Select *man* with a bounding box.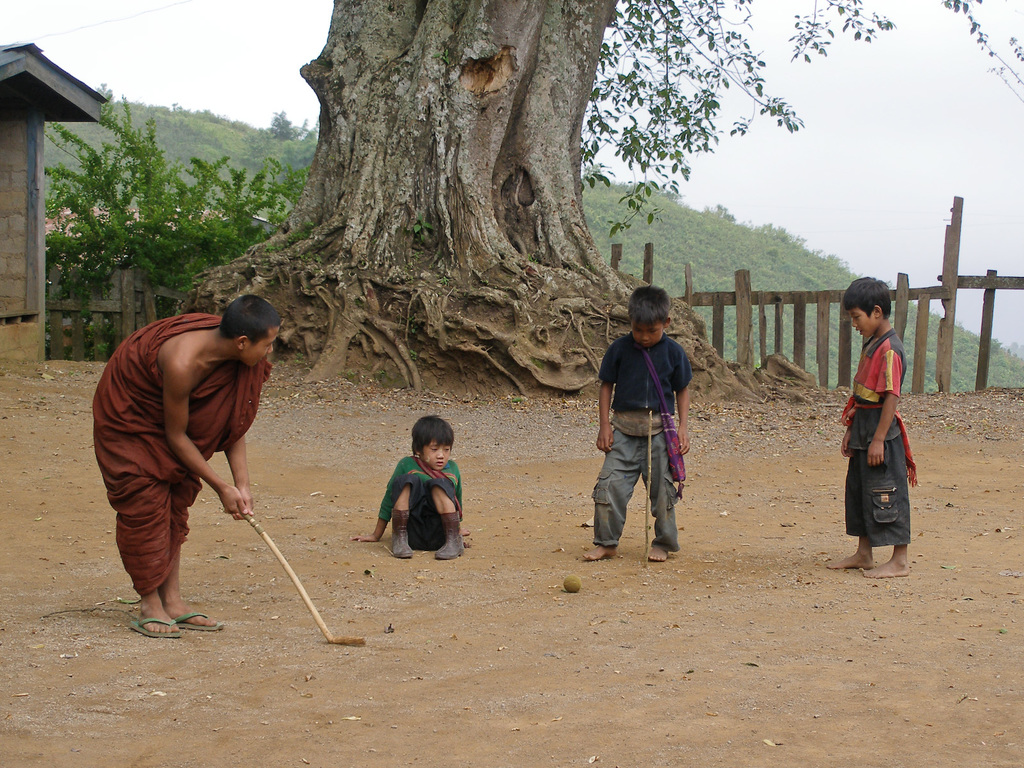
89 293 286 639.
